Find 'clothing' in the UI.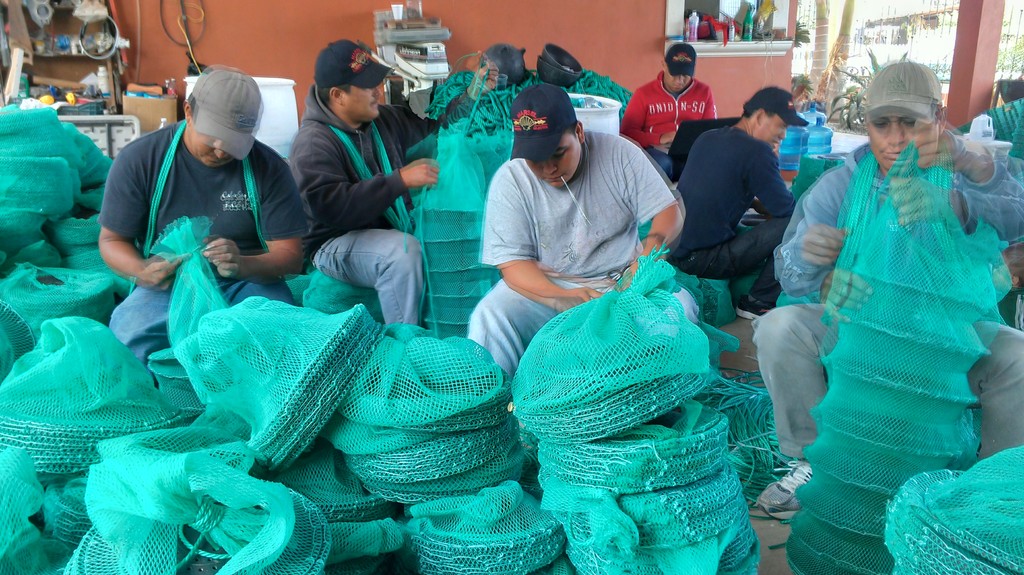
UI element at box=[467, 130, 678, 394].
